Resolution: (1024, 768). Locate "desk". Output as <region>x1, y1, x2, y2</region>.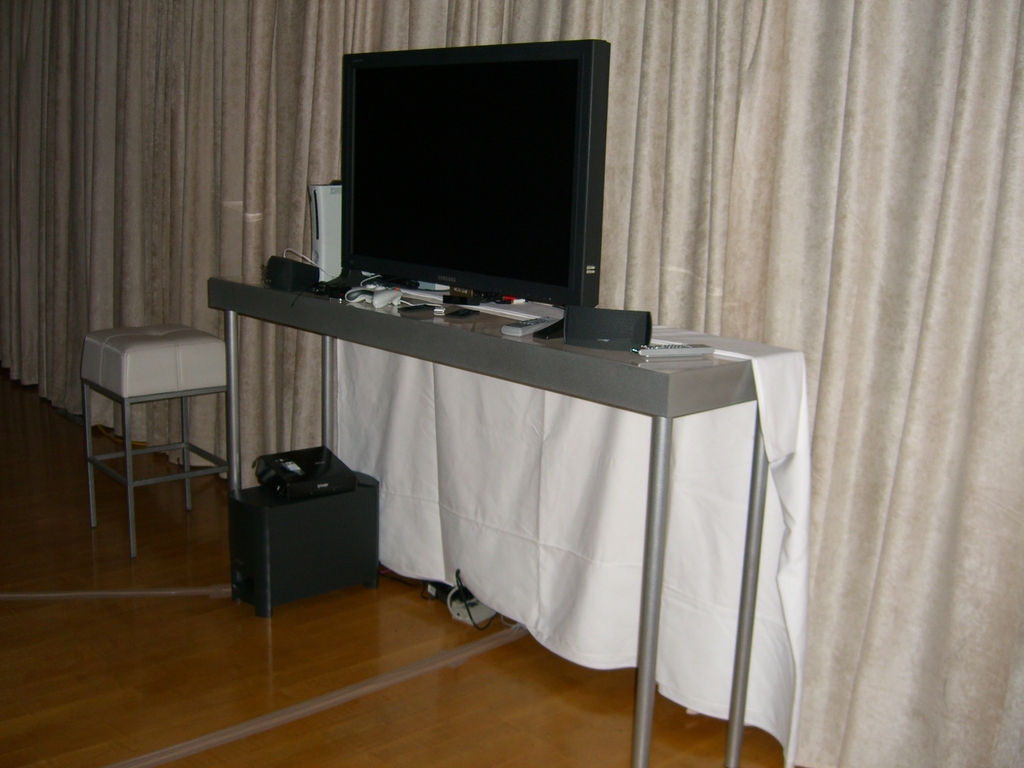
<region>196, 282, 730, 661</region>.
